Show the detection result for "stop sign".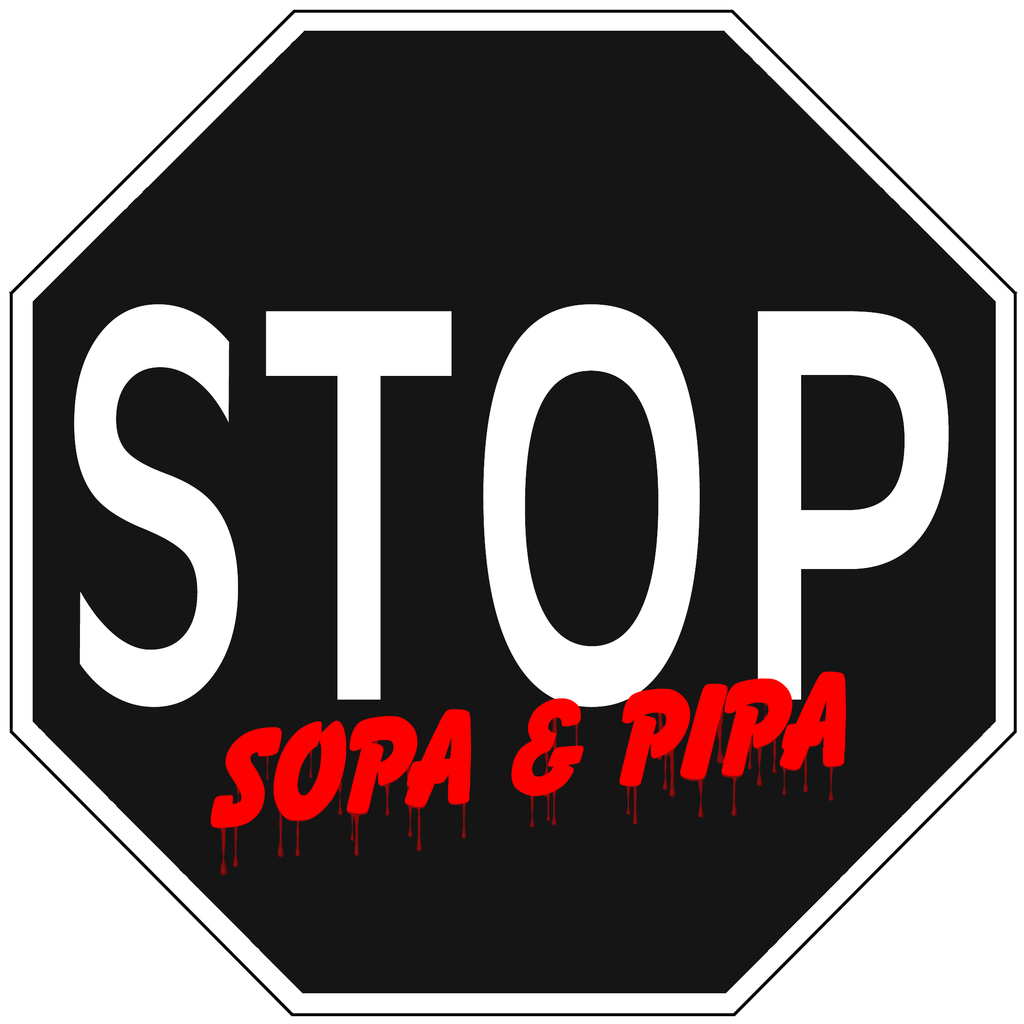
bbox=(8, 8, 1006, 1023).
